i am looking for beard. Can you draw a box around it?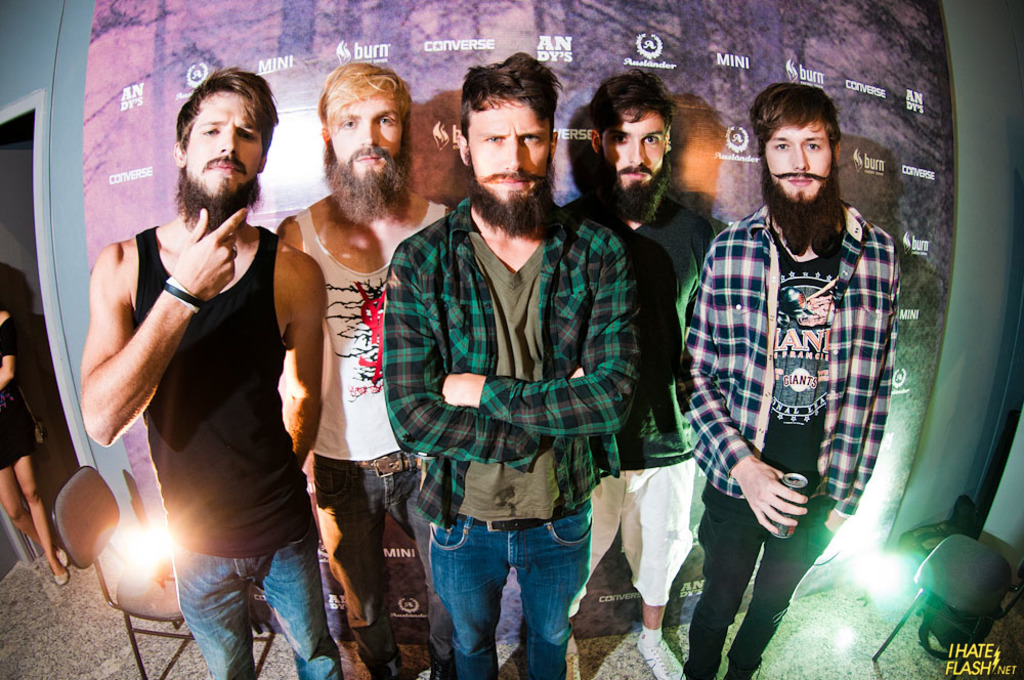
Sure, the bounding box is rect(169, 163, 261, 236).
